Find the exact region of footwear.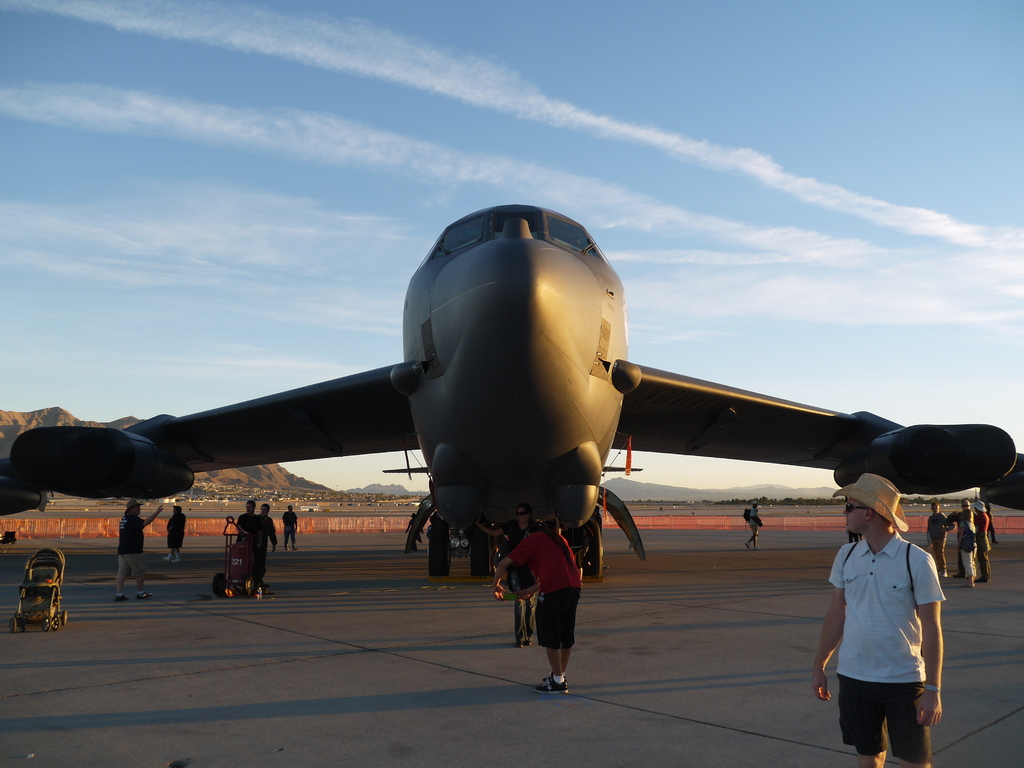
Exact region: box(257, 580, 266, 590).
